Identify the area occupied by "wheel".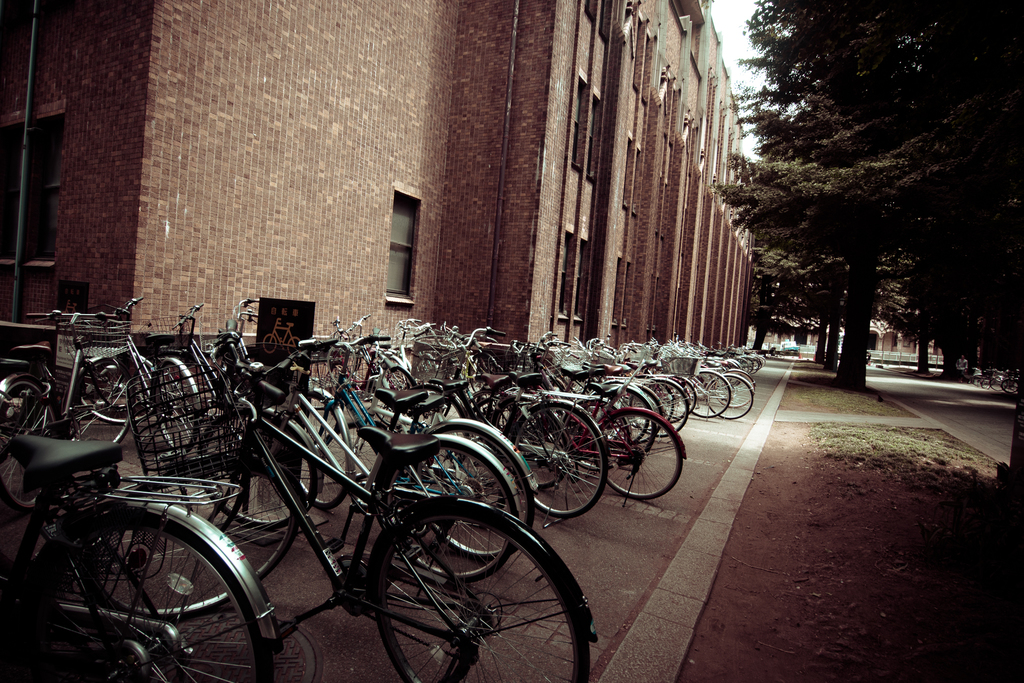
Area: {"left": 415, "top": 379, "right": 452, "bottom": 431}.
